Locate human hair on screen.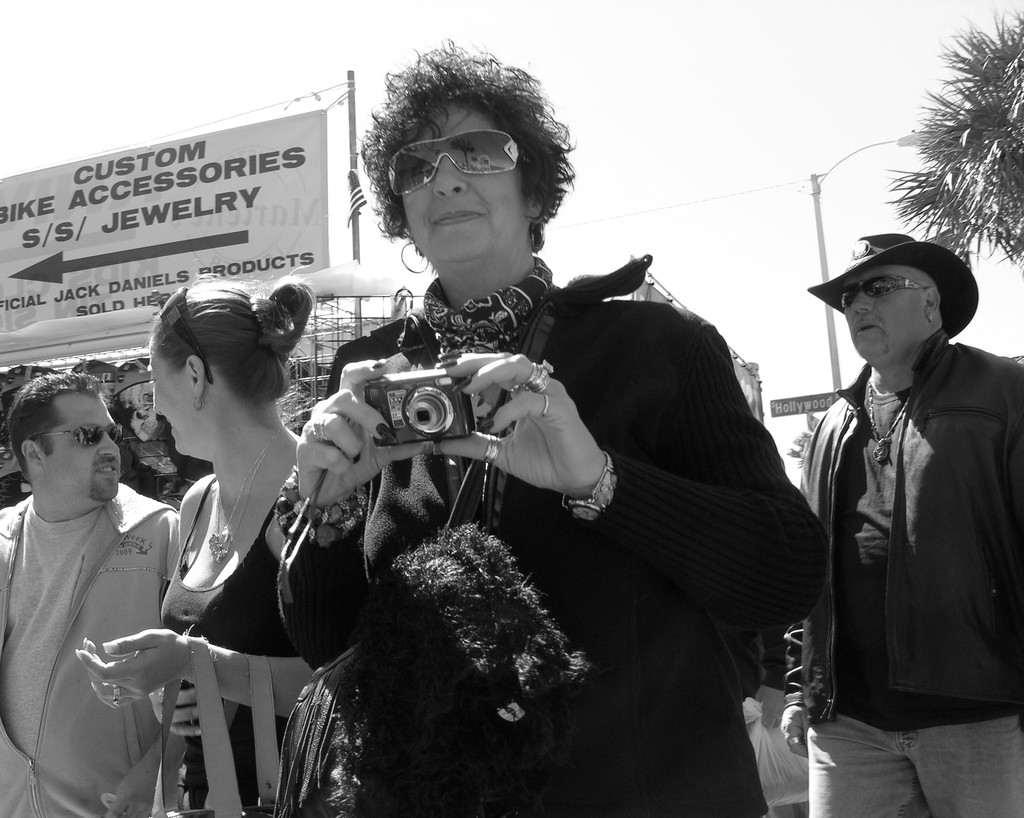
On screen at box=[358, 51, 564, 249].
